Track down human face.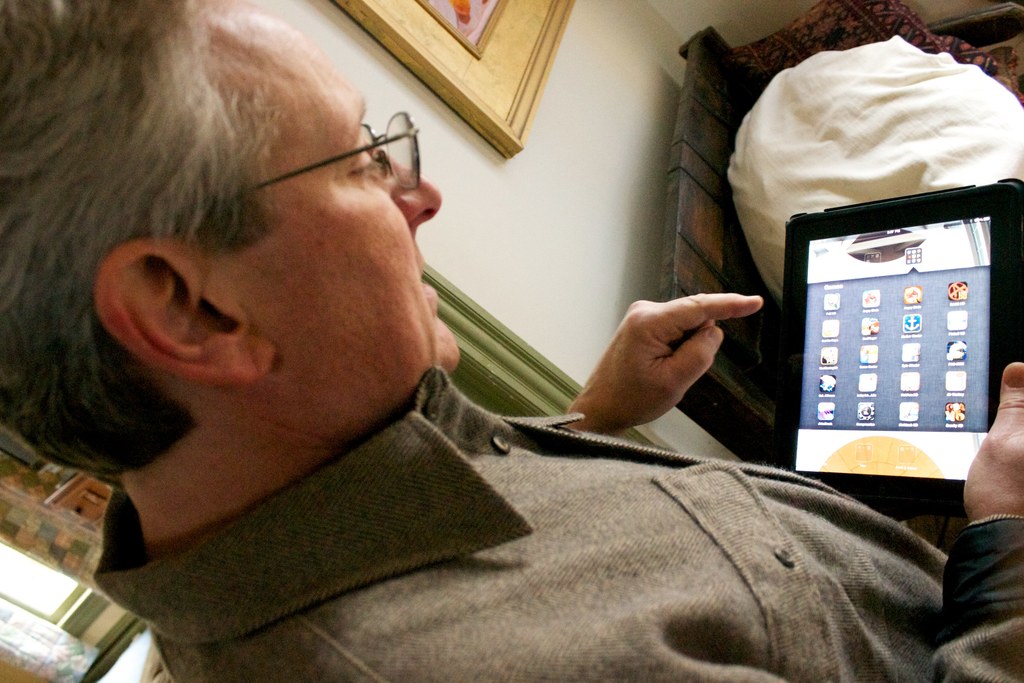
Tracked to box(246, 0, 458, 411).
